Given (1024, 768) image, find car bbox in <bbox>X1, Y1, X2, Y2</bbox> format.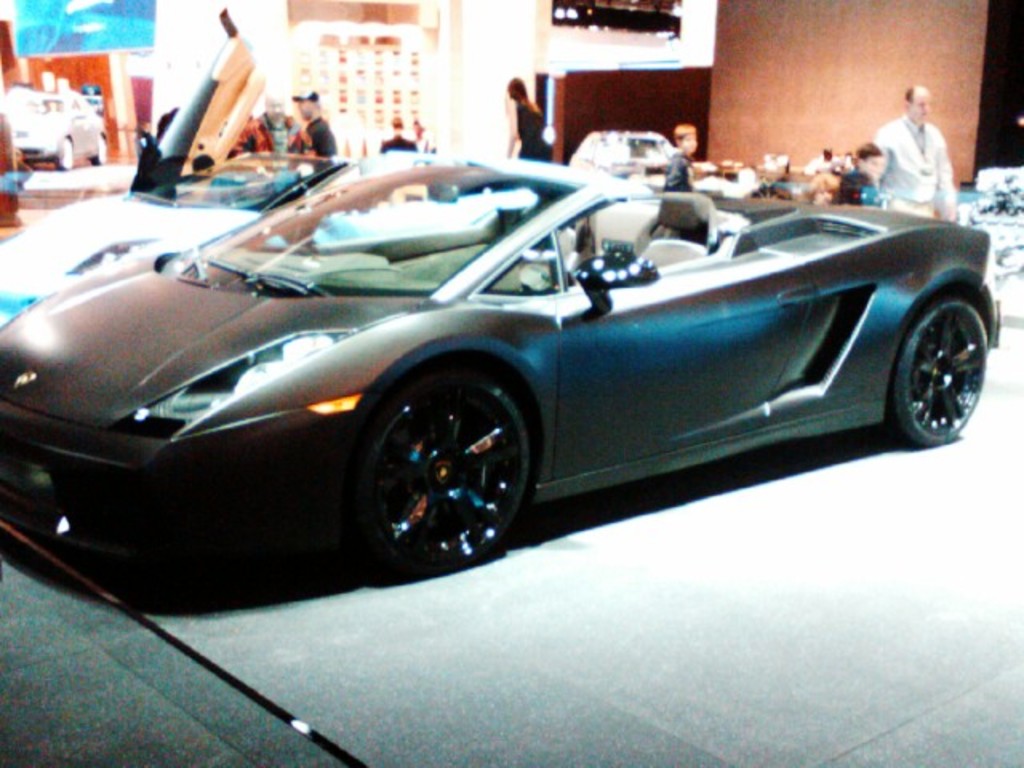
<bbox>0, 147, 531, 330</bbox>.
